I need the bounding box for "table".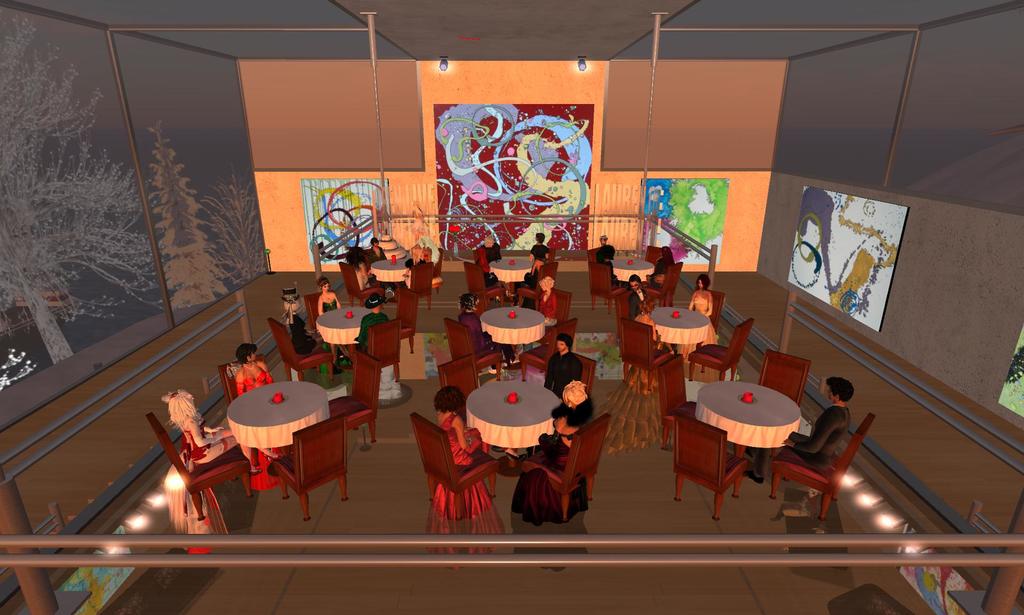
Here it is: crop(467, 381, 561, 473).
